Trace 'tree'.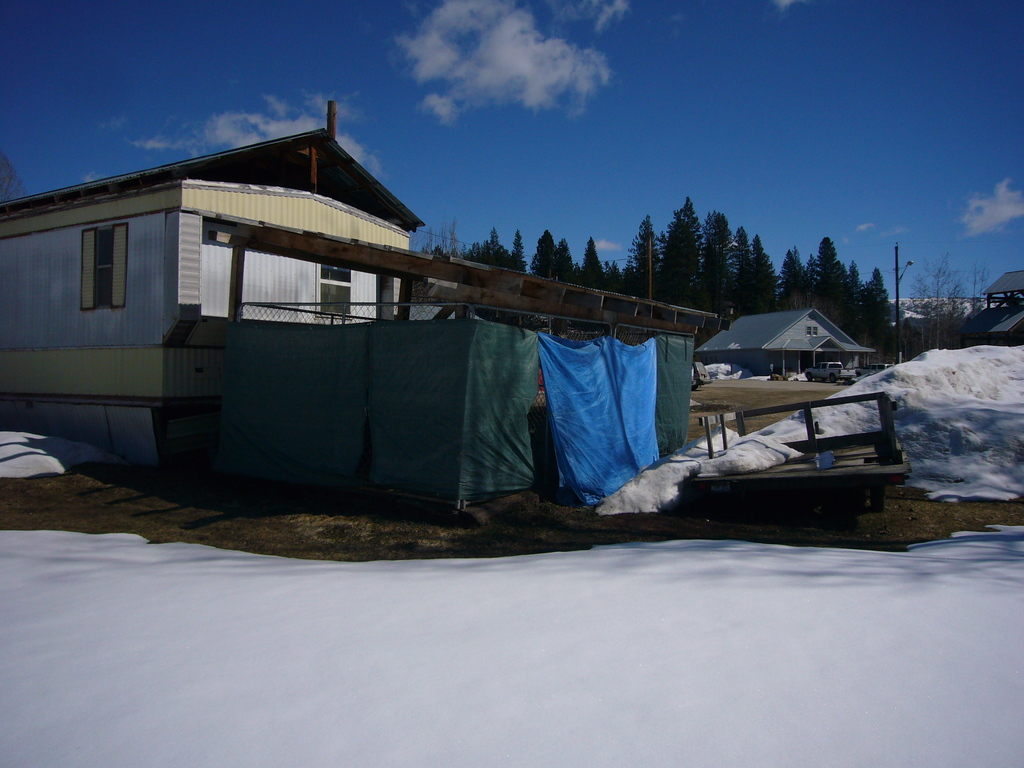
Traced to 866 266 900 365.
